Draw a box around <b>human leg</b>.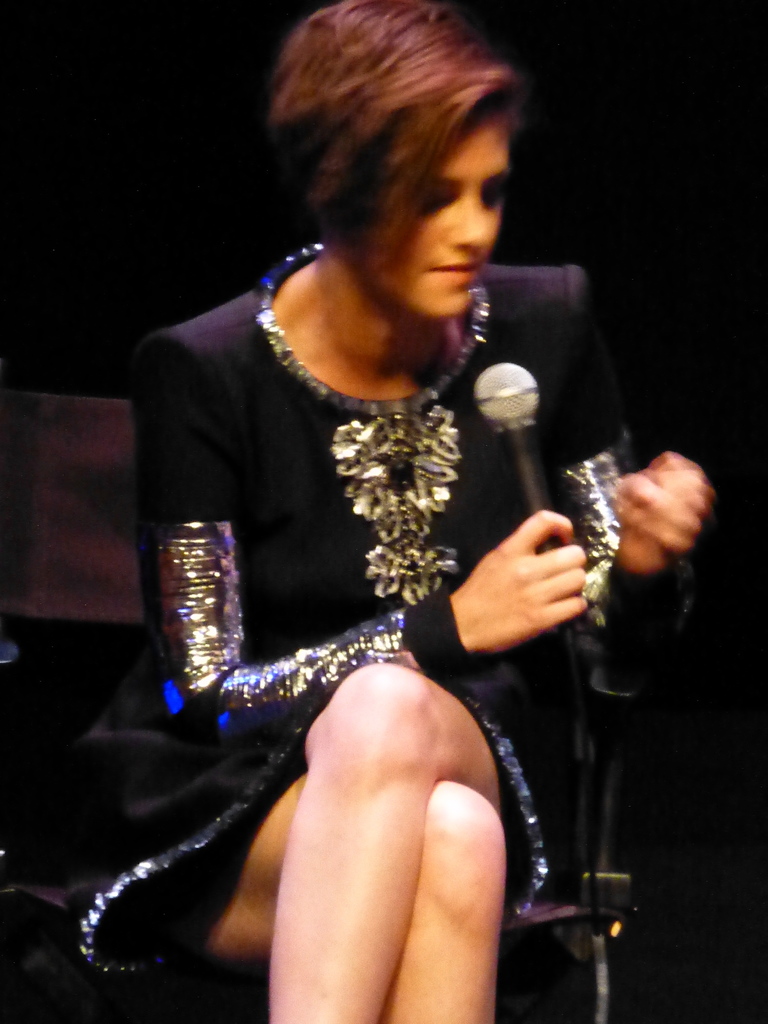
box(161, 653, 532, 1022).
